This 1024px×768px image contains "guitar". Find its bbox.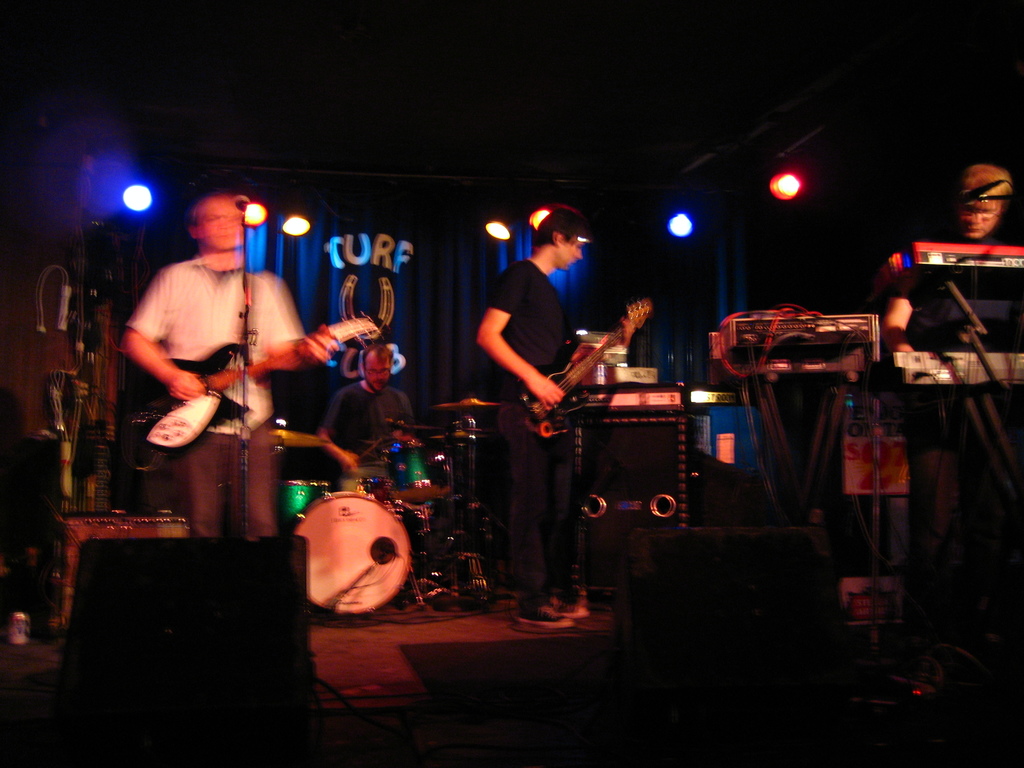
[x1=474, y1=312, x2=672, y2=447].
